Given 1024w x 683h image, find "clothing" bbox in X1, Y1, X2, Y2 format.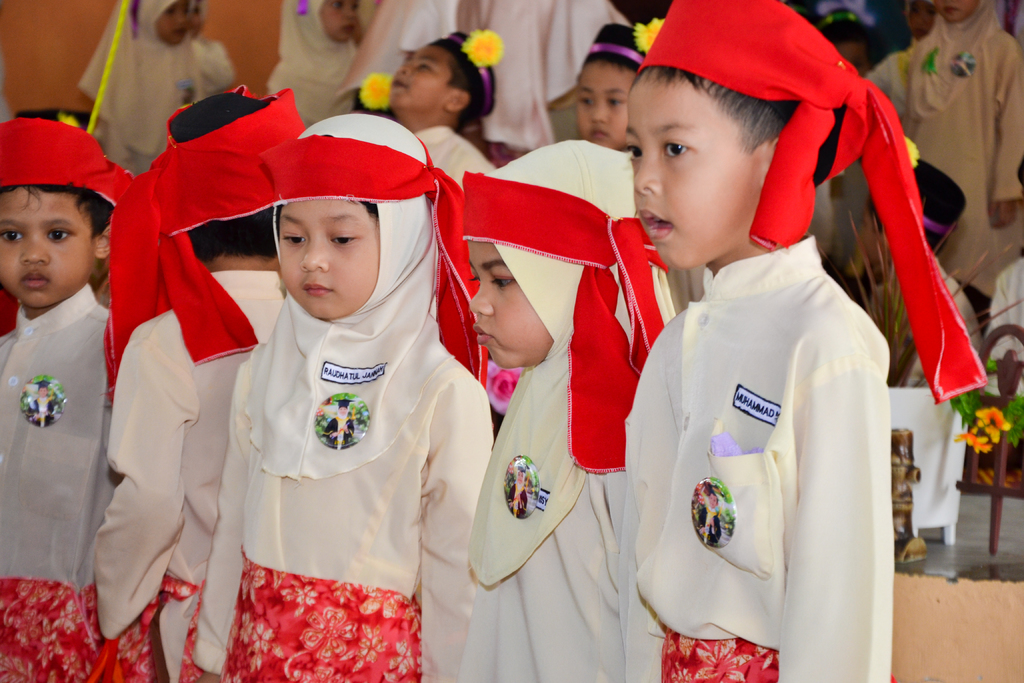
87, 269, 324, 682.
